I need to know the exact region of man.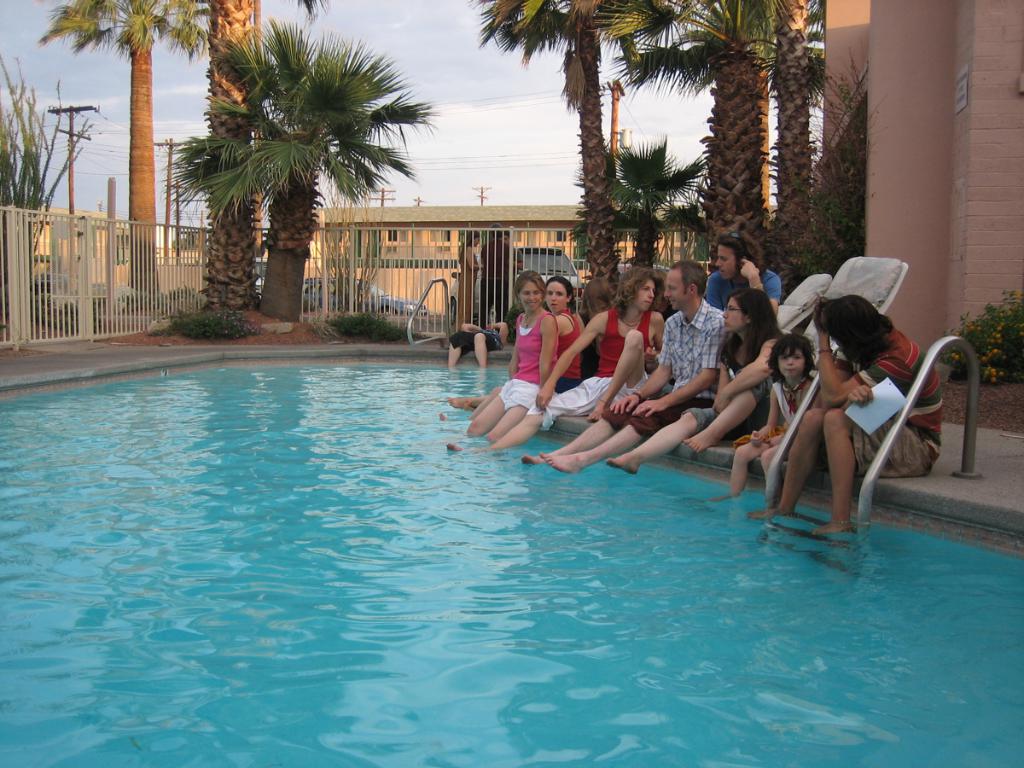
Region: select_region(523, 260, 730, 475).
